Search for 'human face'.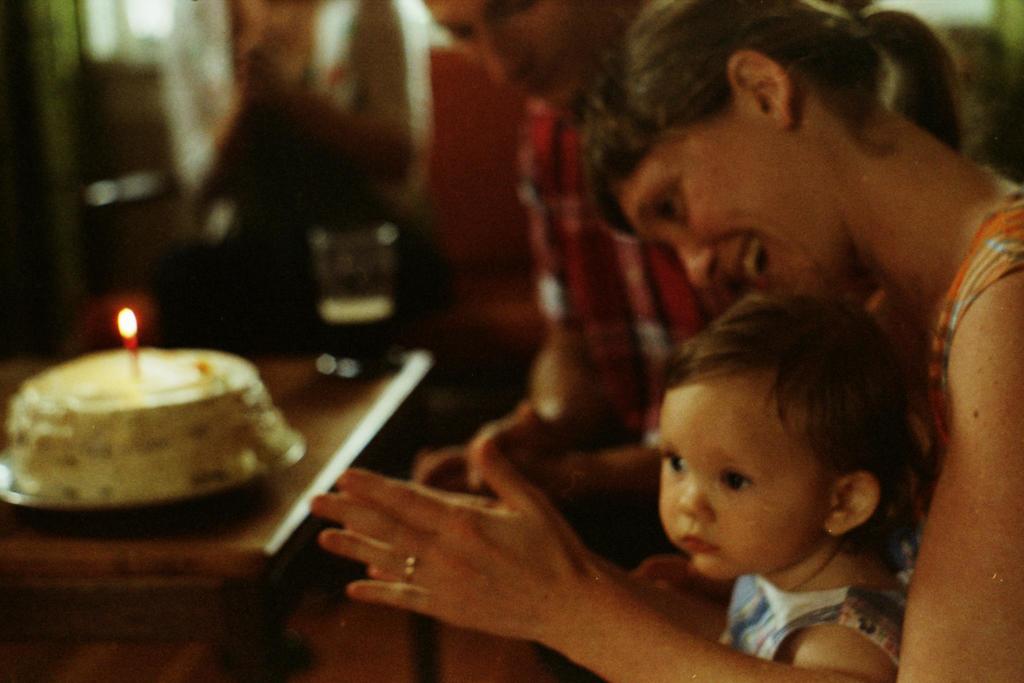
Found at <box>609,115,847,288</box>.
